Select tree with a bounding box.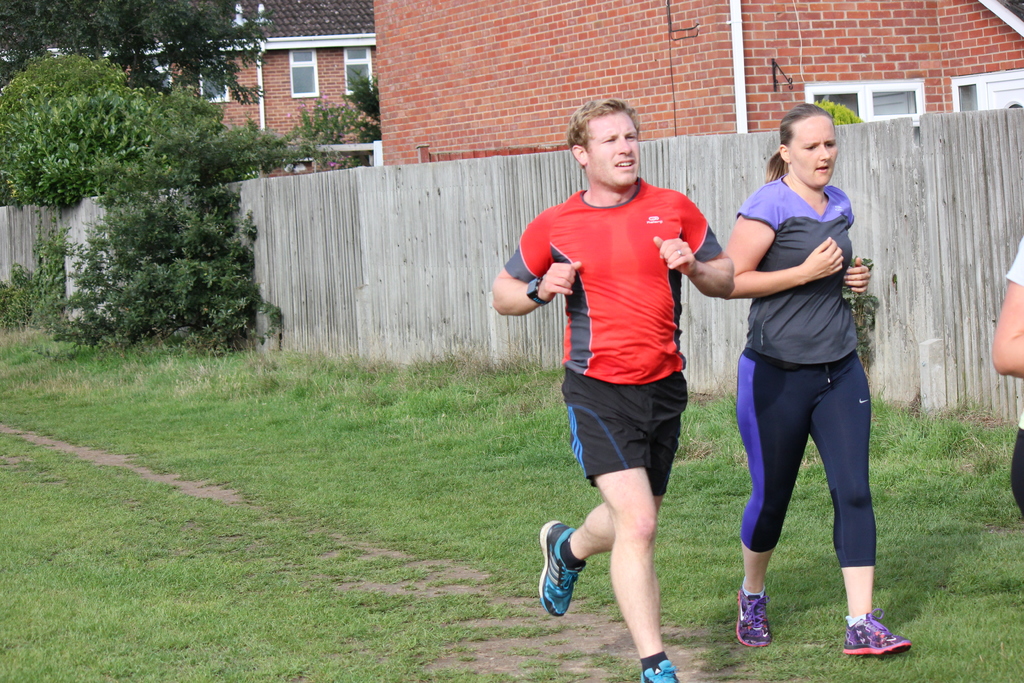
pyautogui.locateOnScreen(293, 78, 380, 159).
